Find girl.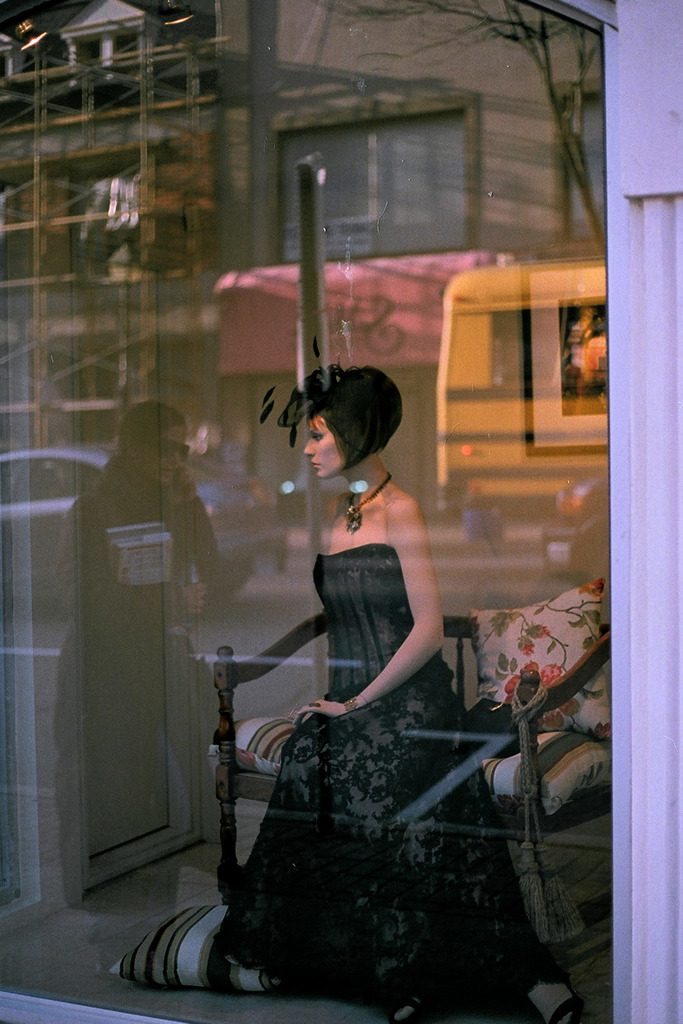
215,337,584,1023.
